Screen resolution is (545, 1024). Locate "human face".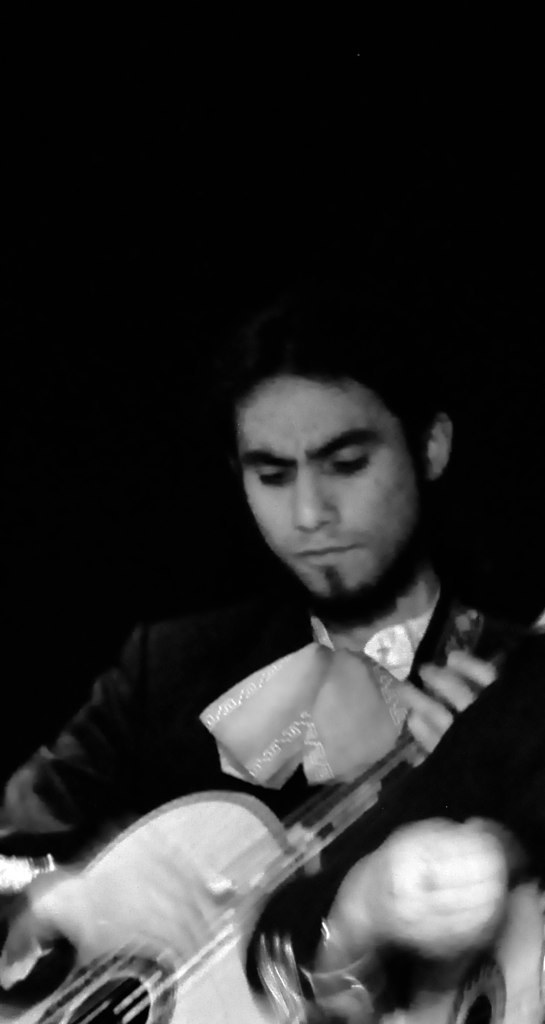
{"x1": 232, "y1": 368, "x2": 430, "y2": 586}.
